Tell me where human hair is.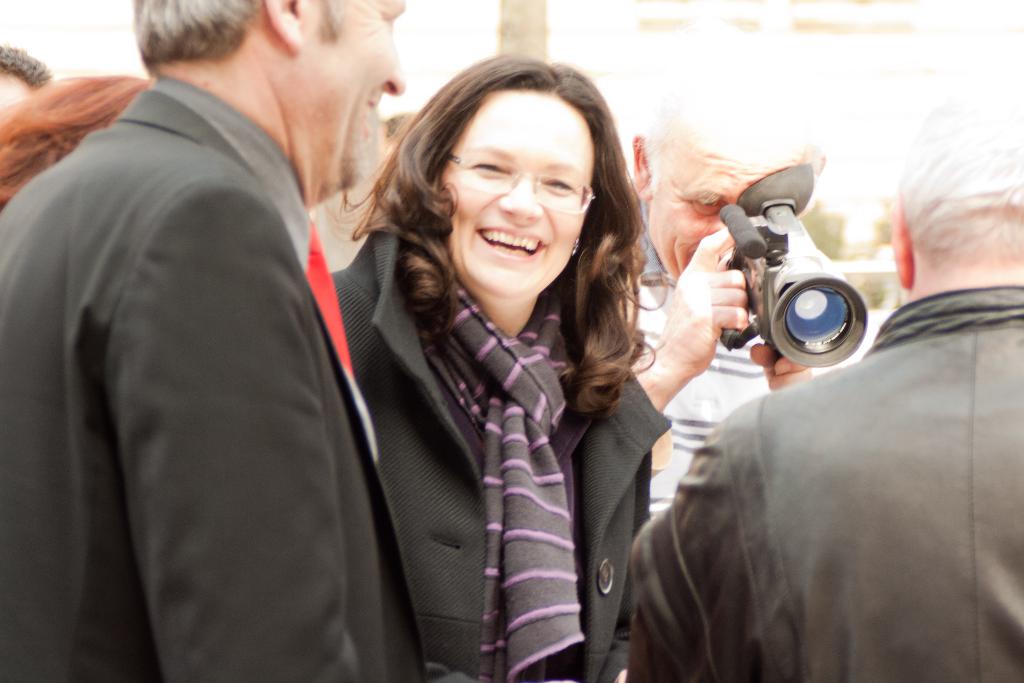
human hair is at box(333, 43, 652, 420).
